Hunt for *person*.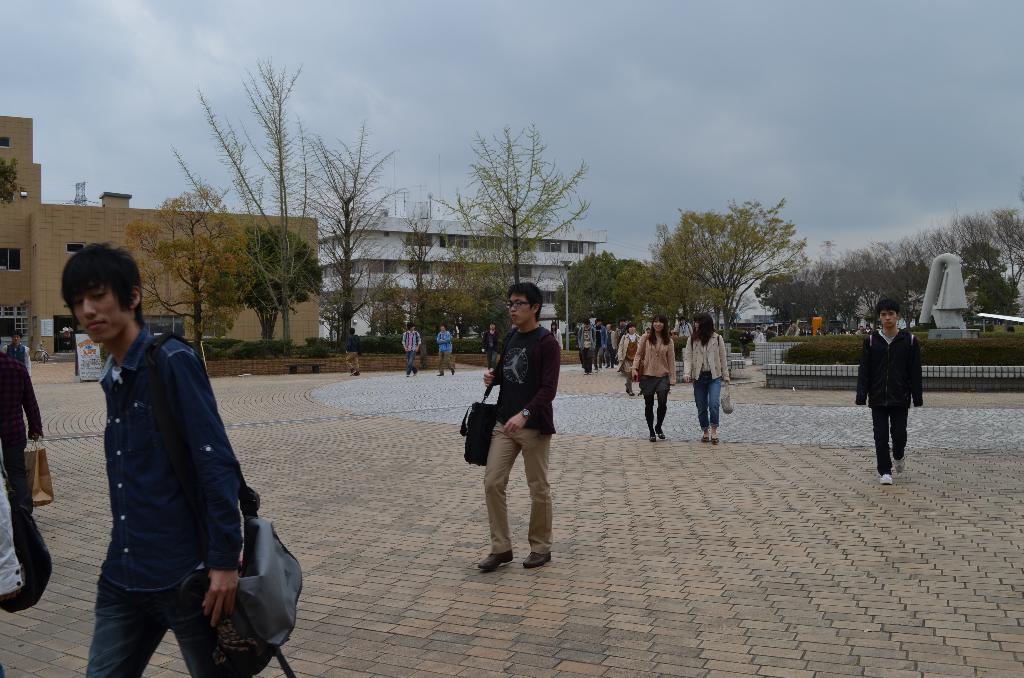
Hunted down at Rect(68, 238, 271, 677).
